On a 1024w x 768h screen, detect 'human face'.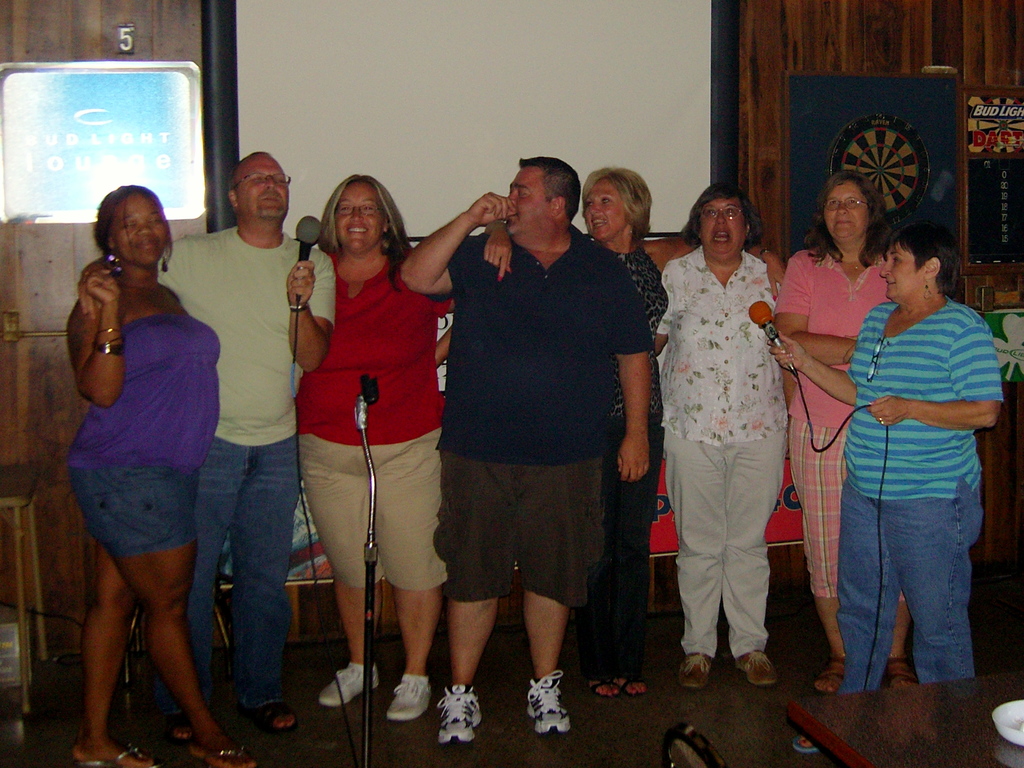
329,182,382,252.
